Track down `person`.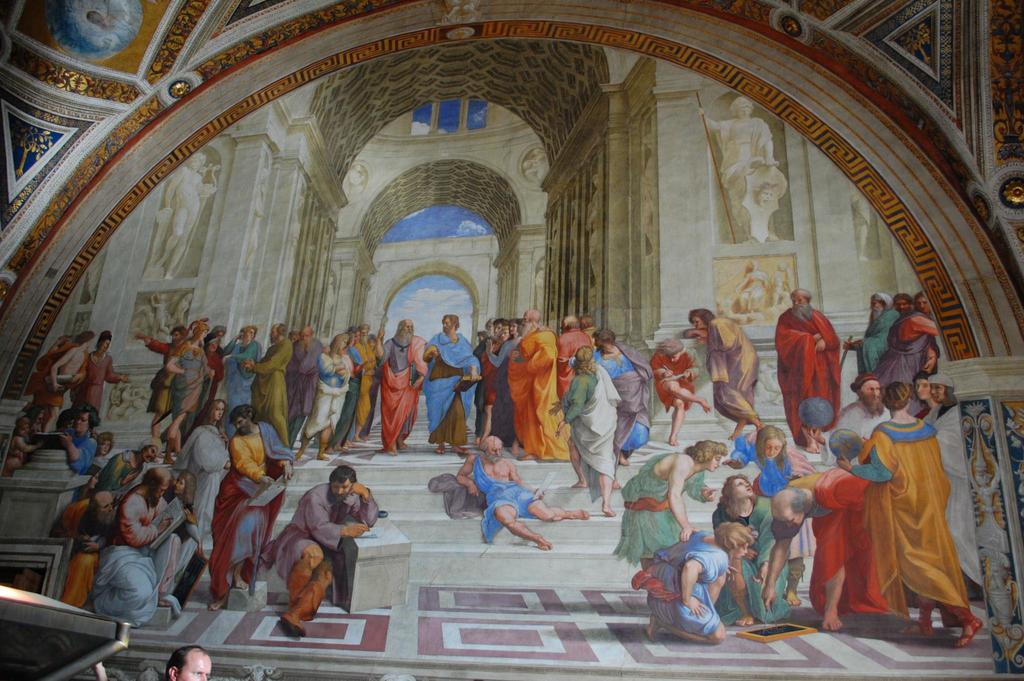
Tracked to 690,98,787,234.
